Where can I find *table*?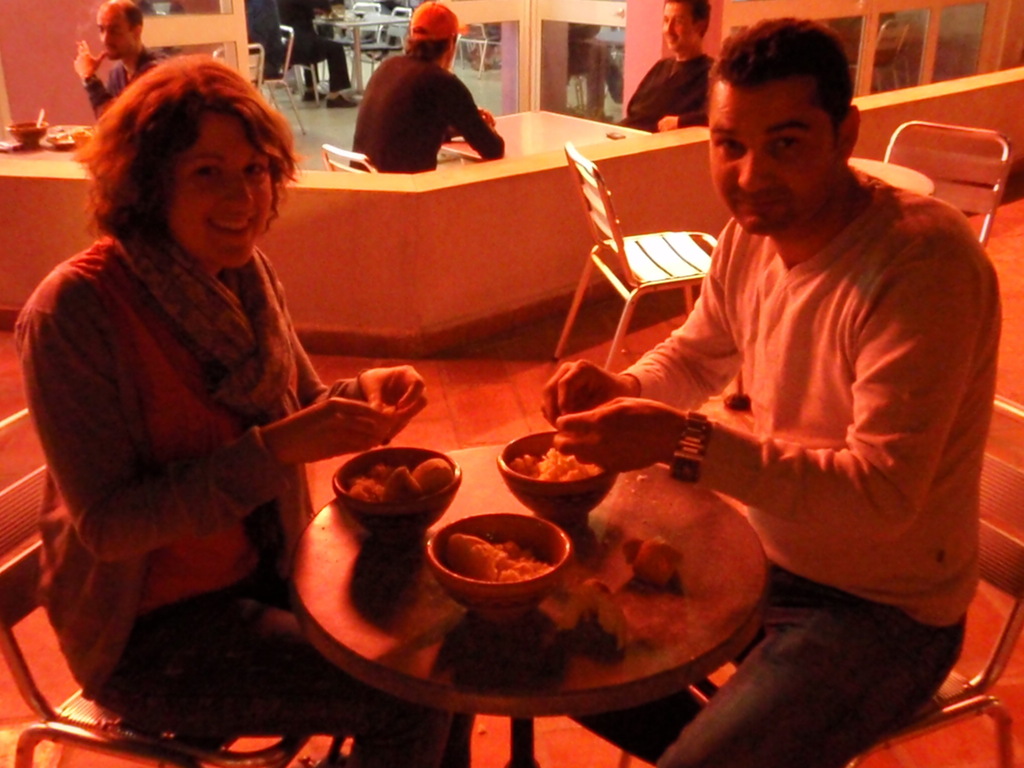
You can find it at crop(289, 452, 765, 765).
